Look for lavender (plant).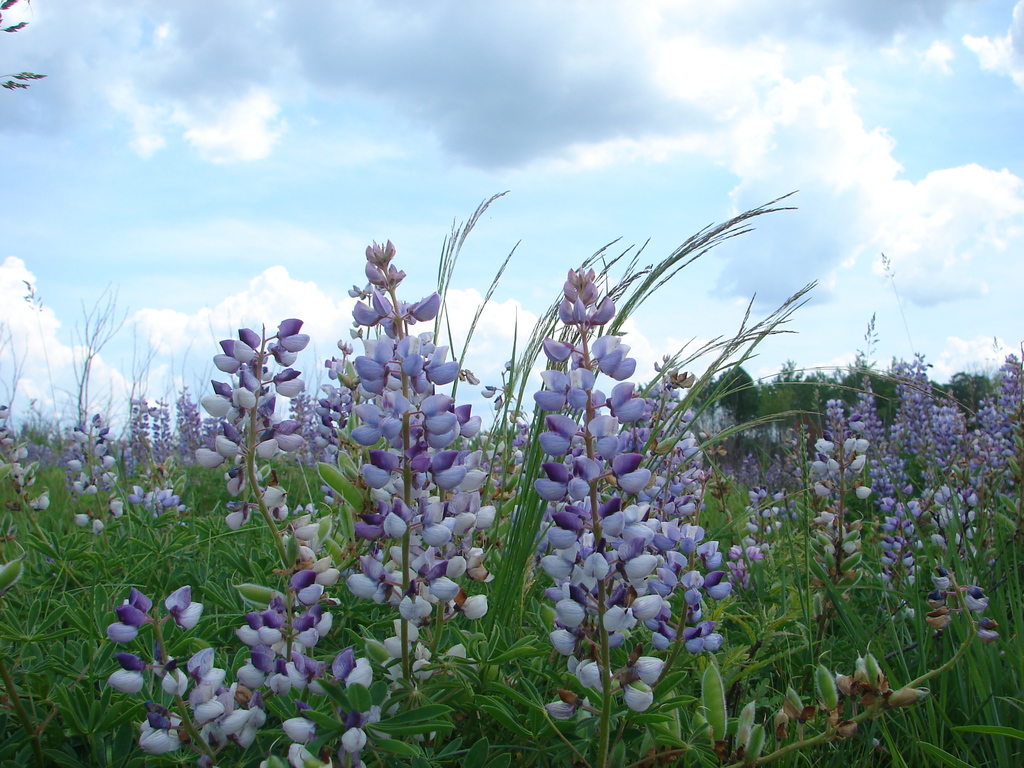
Found: x1=894 y1=348 x2=941 y2=487.
